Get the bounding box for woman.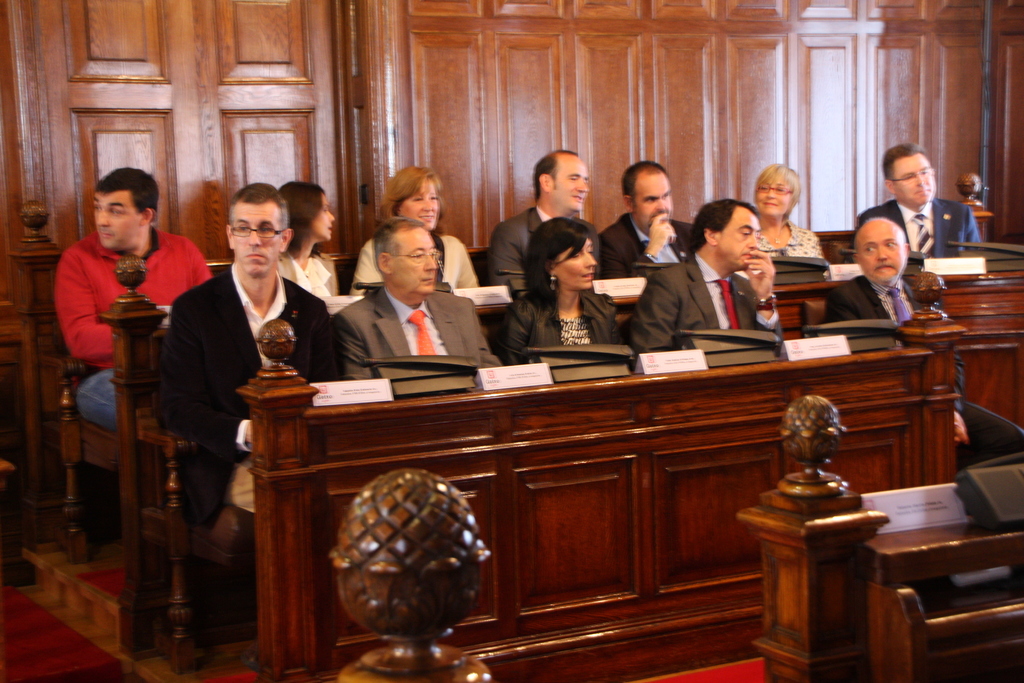
[left=500, top=220, right=628, bottom=374].
